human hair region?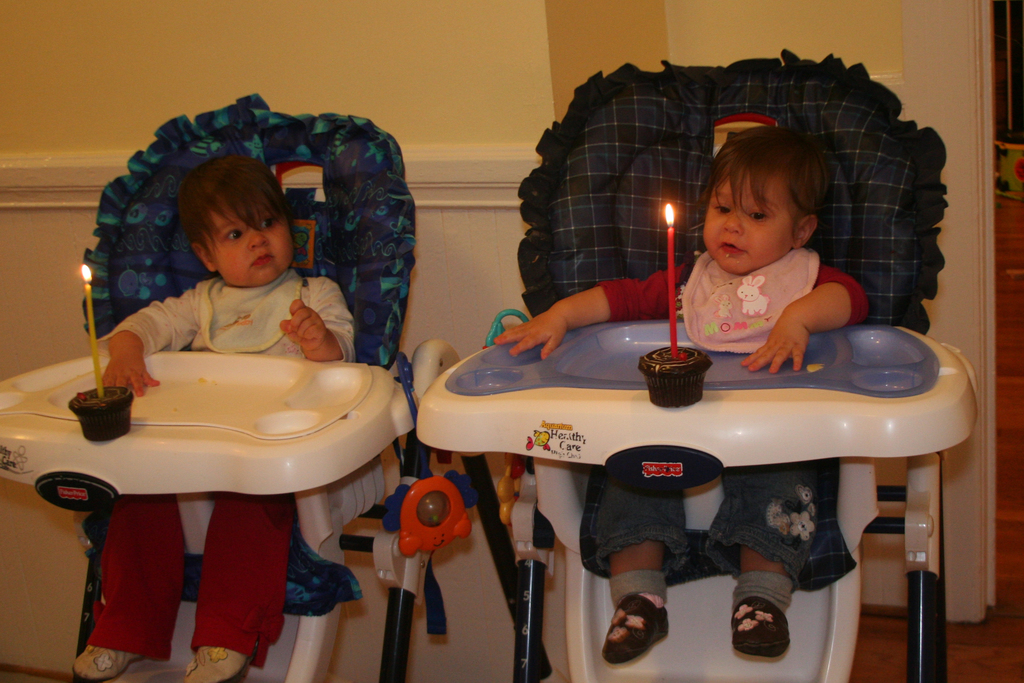
[left=180, top=151, right=294, bottom=252]
